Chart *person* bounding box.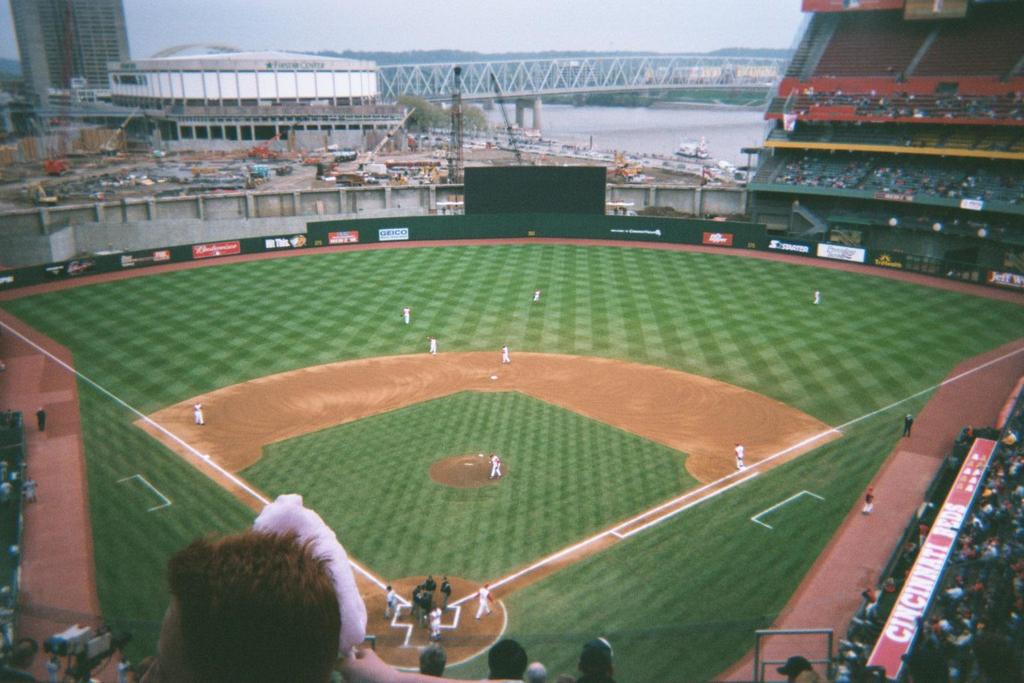
Charted: bbox=(812, 289, 820, 308).
